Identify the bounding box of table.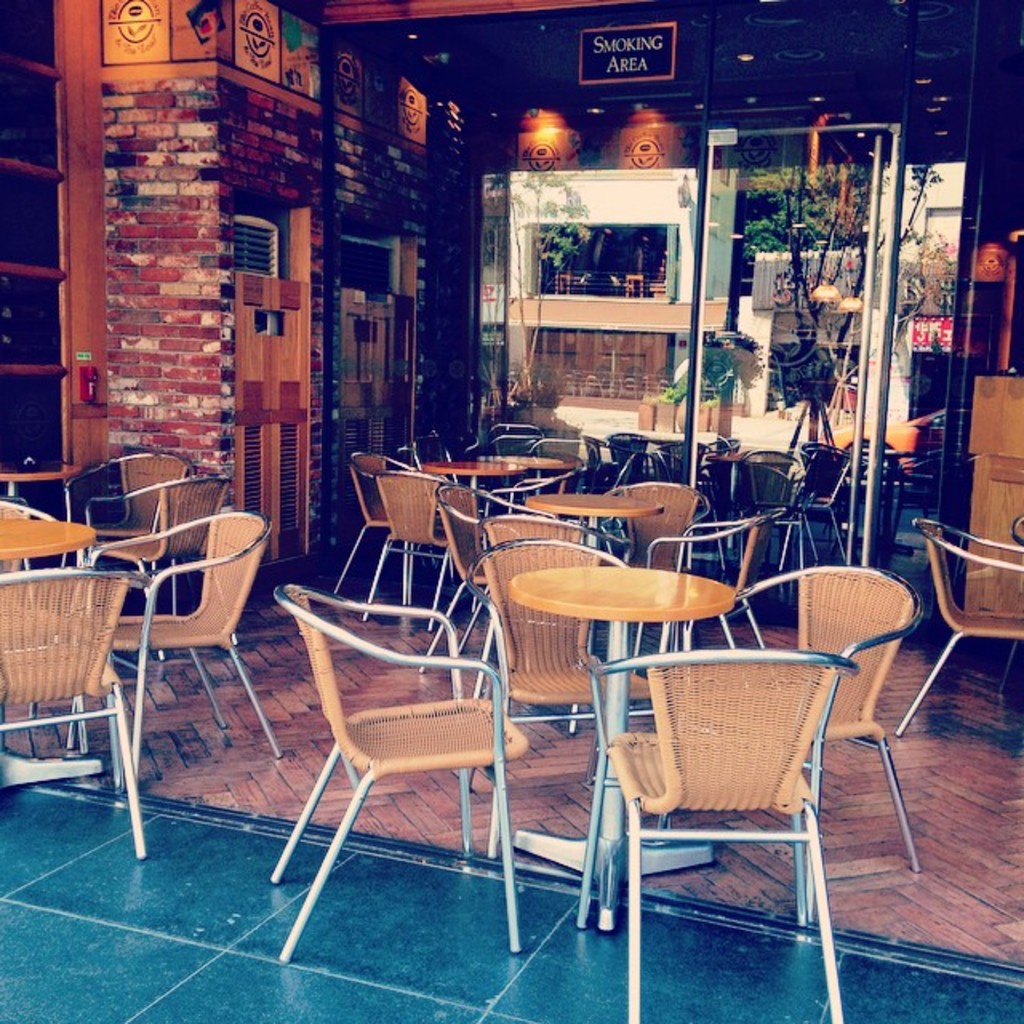
x1=501, y1=557, x2=747, y2=952.
